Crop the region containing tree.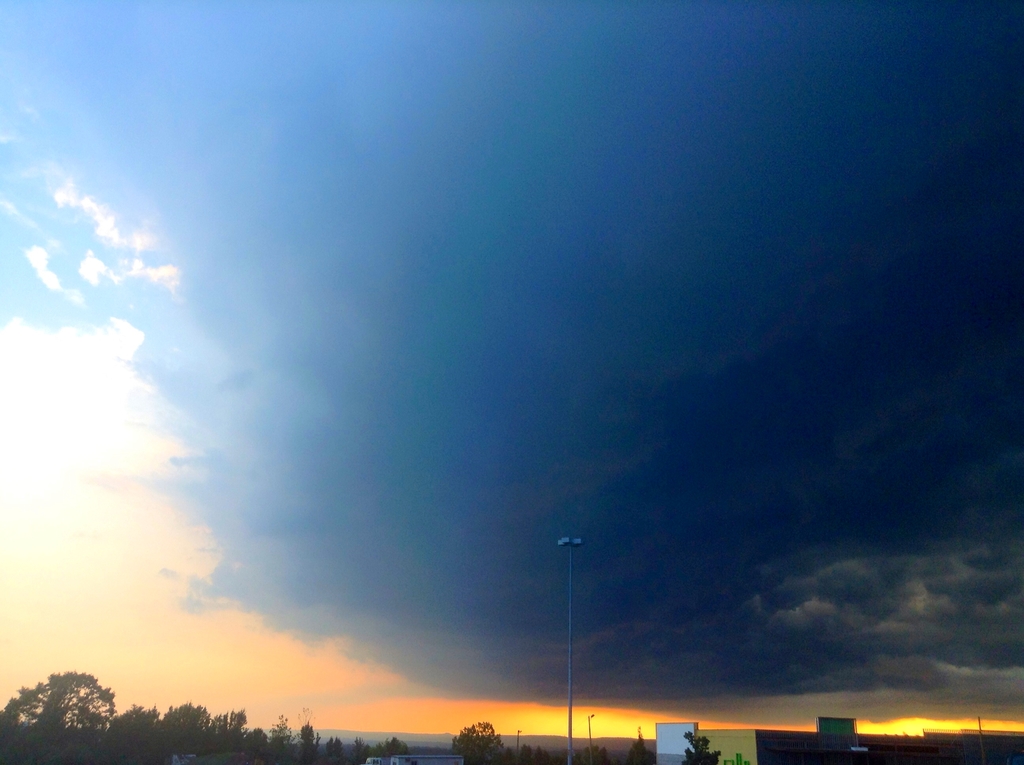
Crop region: locate(263, 715, 294, 760).
